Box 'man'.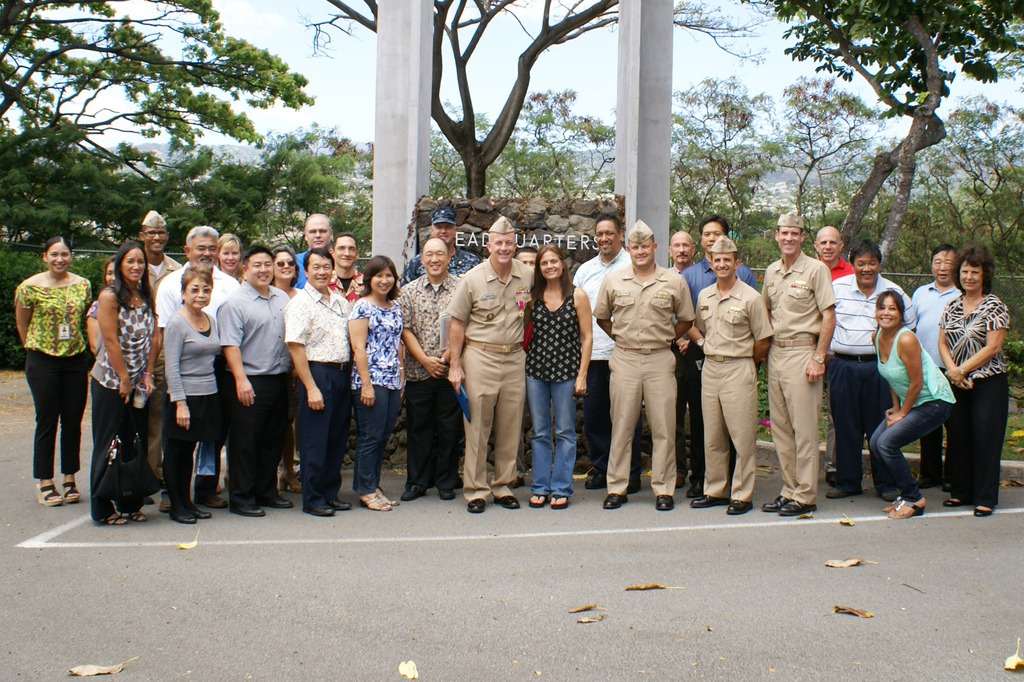
293, 212, 335, 289.
